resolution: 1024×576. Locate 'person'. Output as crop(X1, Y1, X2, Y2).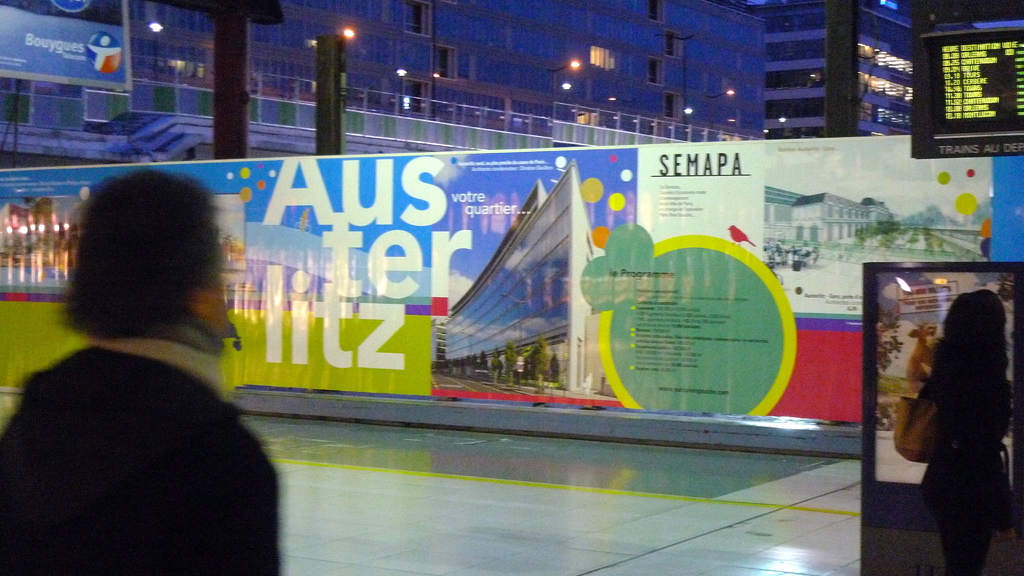
crop(1, 164, 289, 575).
